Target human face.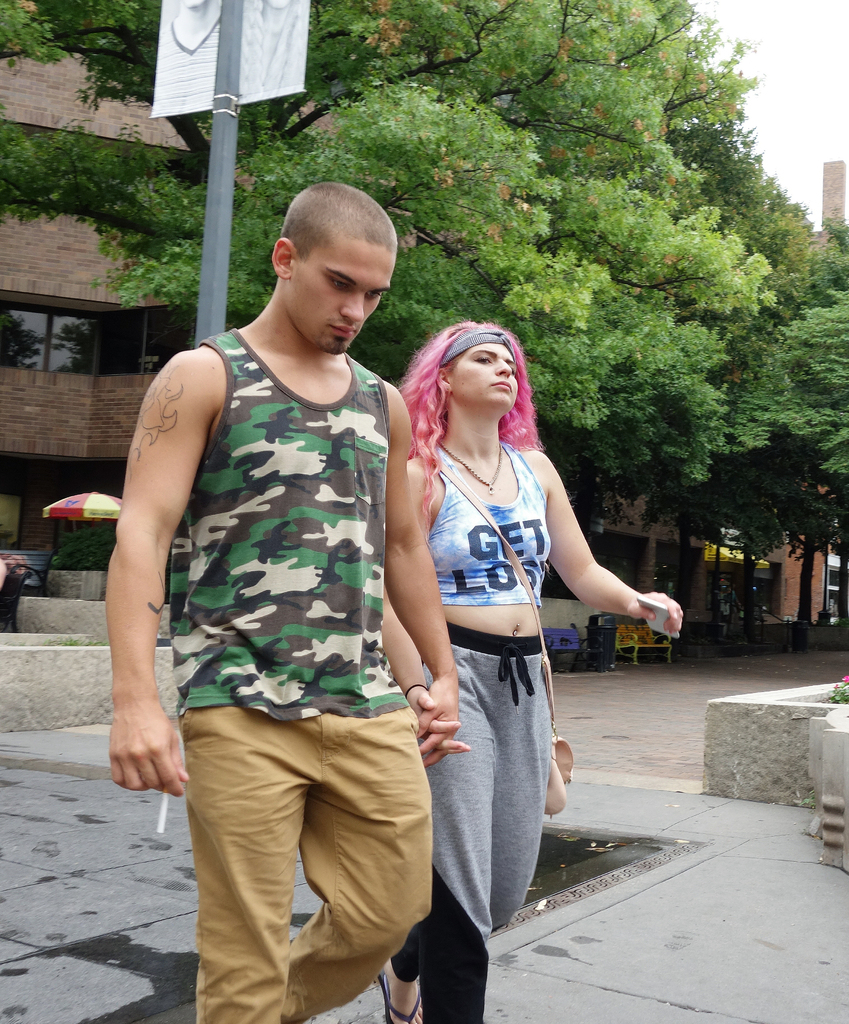
Target region: select_region(451, 333, 514, 417).
